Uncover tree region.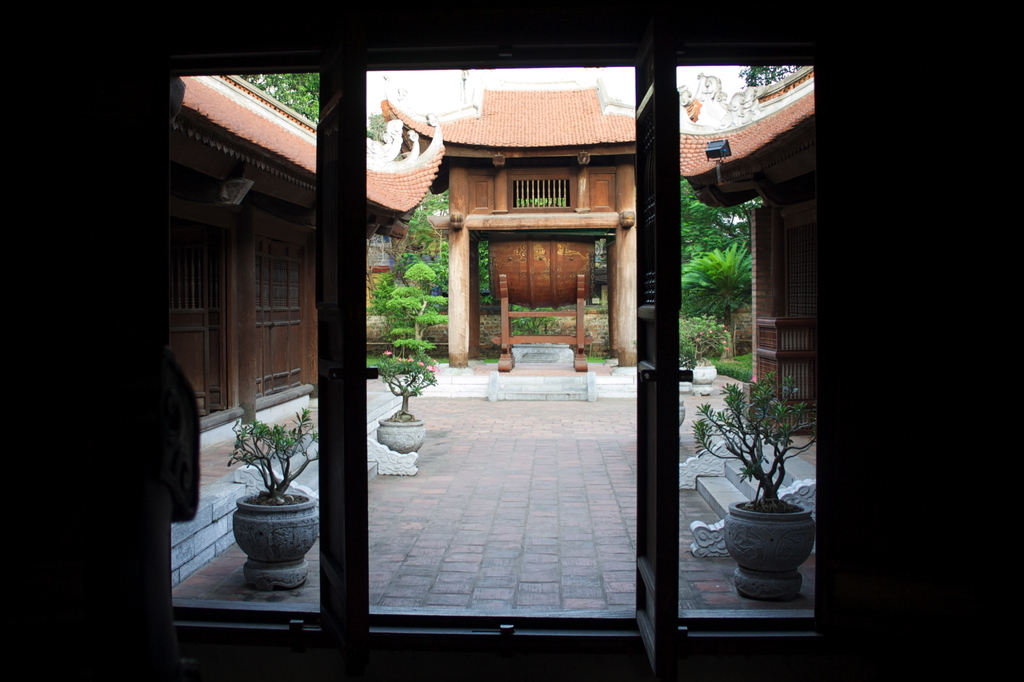
Uncovered: BBox(732, 61, 803, 86).
